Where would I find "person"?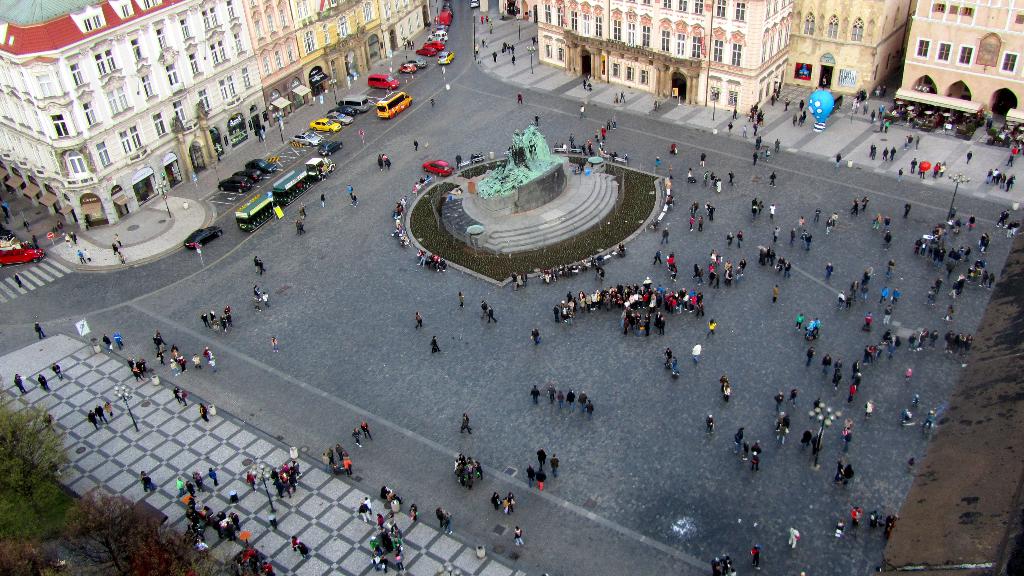
At region(605, 130, 607, 134).
